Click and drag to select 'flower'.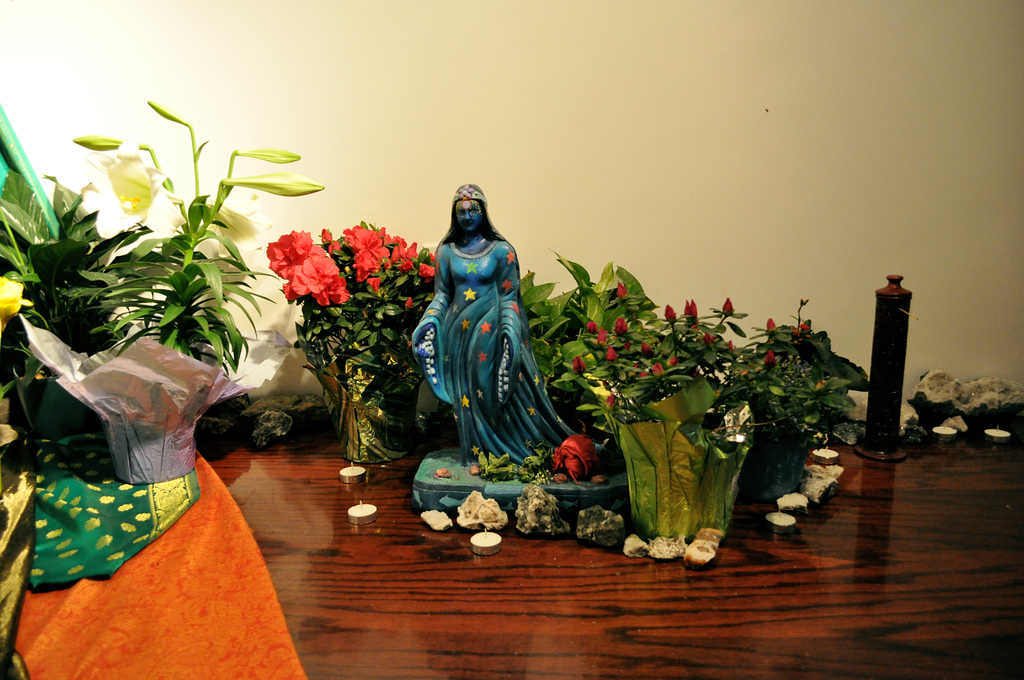
Selection: (x1=207, y1=190, x2=275, y2=257).
